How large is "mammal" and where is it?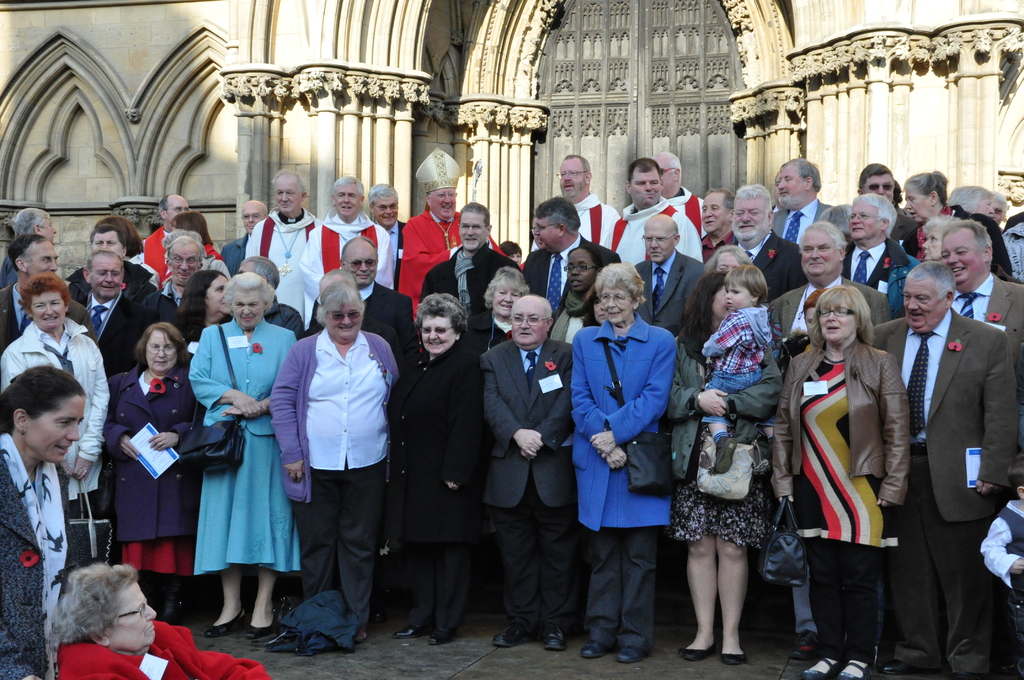
Bounding box: bbox(548, 243, 598, 344).
